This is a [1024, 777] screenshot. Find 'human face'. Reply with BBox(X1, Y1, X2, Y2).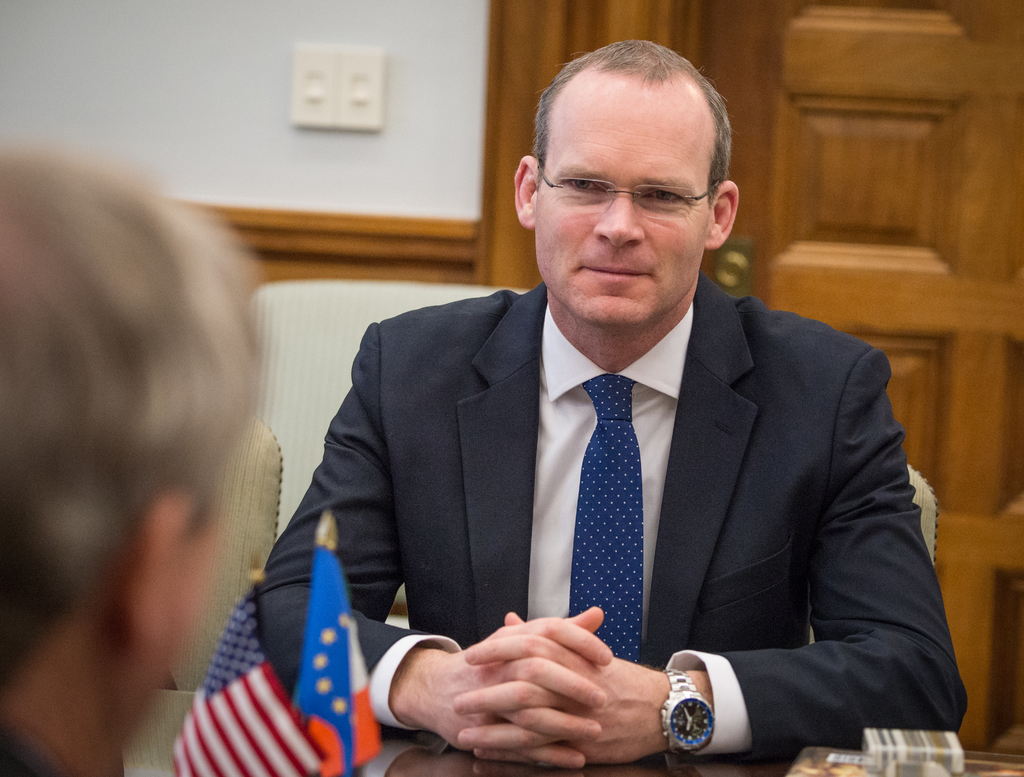
BBox(530, 88, 707, 329).
